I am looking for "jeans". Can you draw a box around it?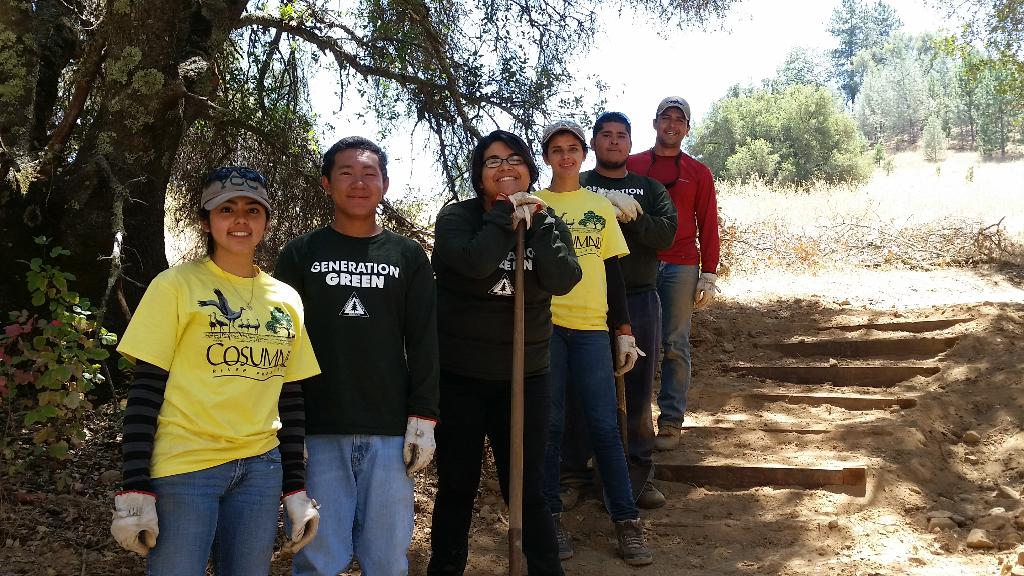
Sure, the bounding box is box(298, 431, 417, 575).
